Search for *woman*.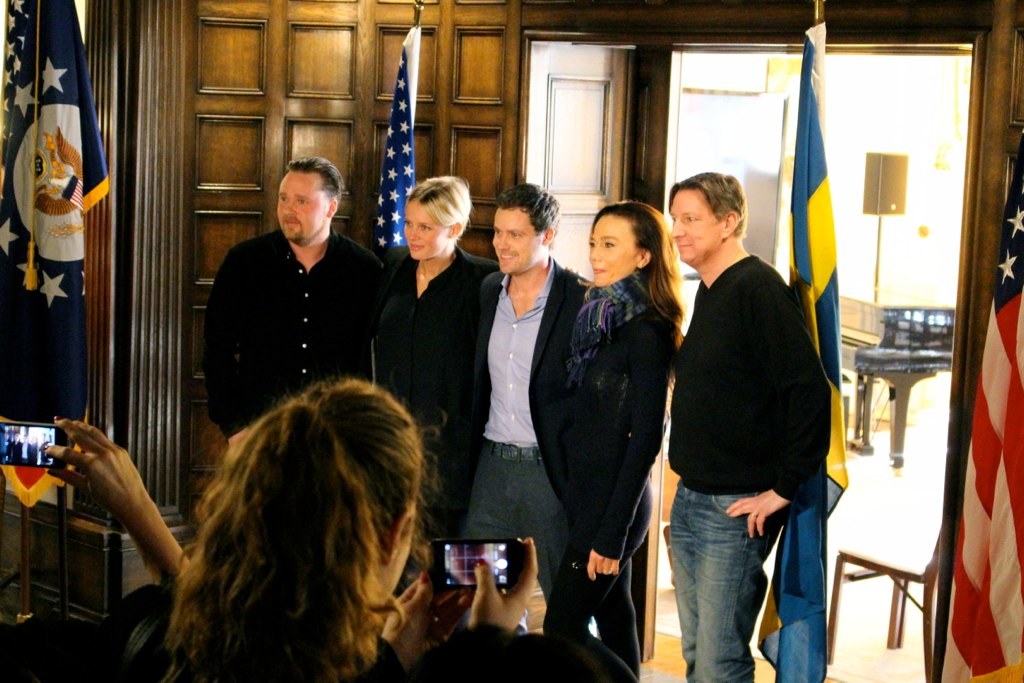
Found at {"x1": 110, "y1": 378, "x2": 553, "y2": 681}.
